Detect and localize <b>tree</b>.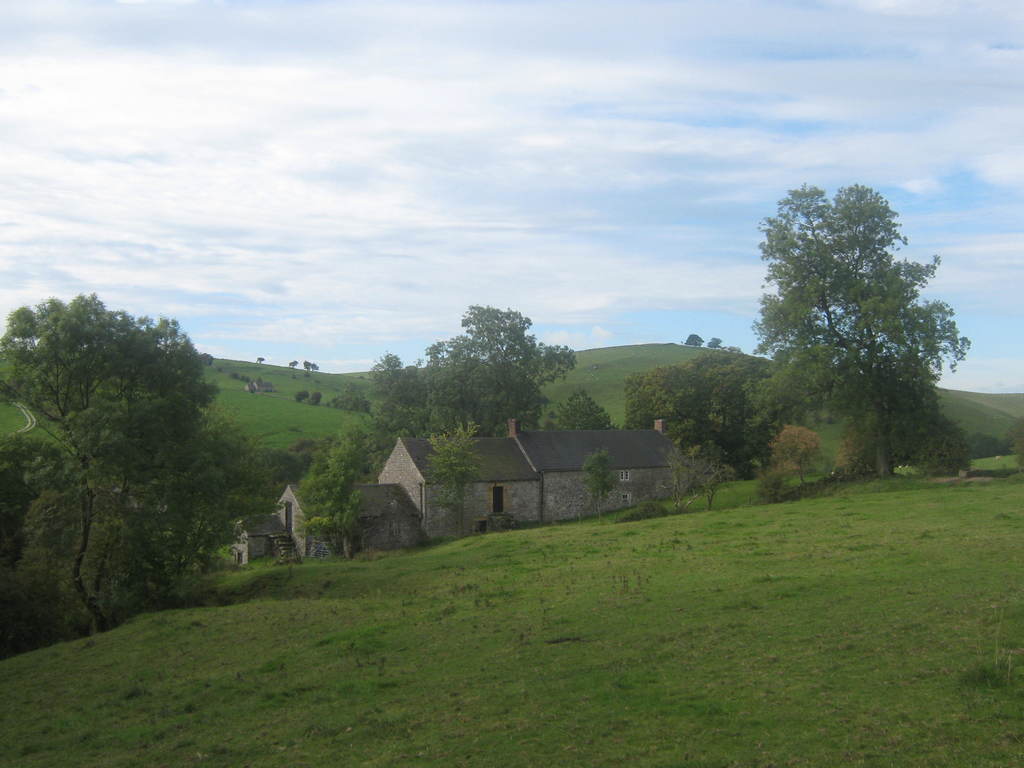
Localized at box(706, 336, 721, 346).
